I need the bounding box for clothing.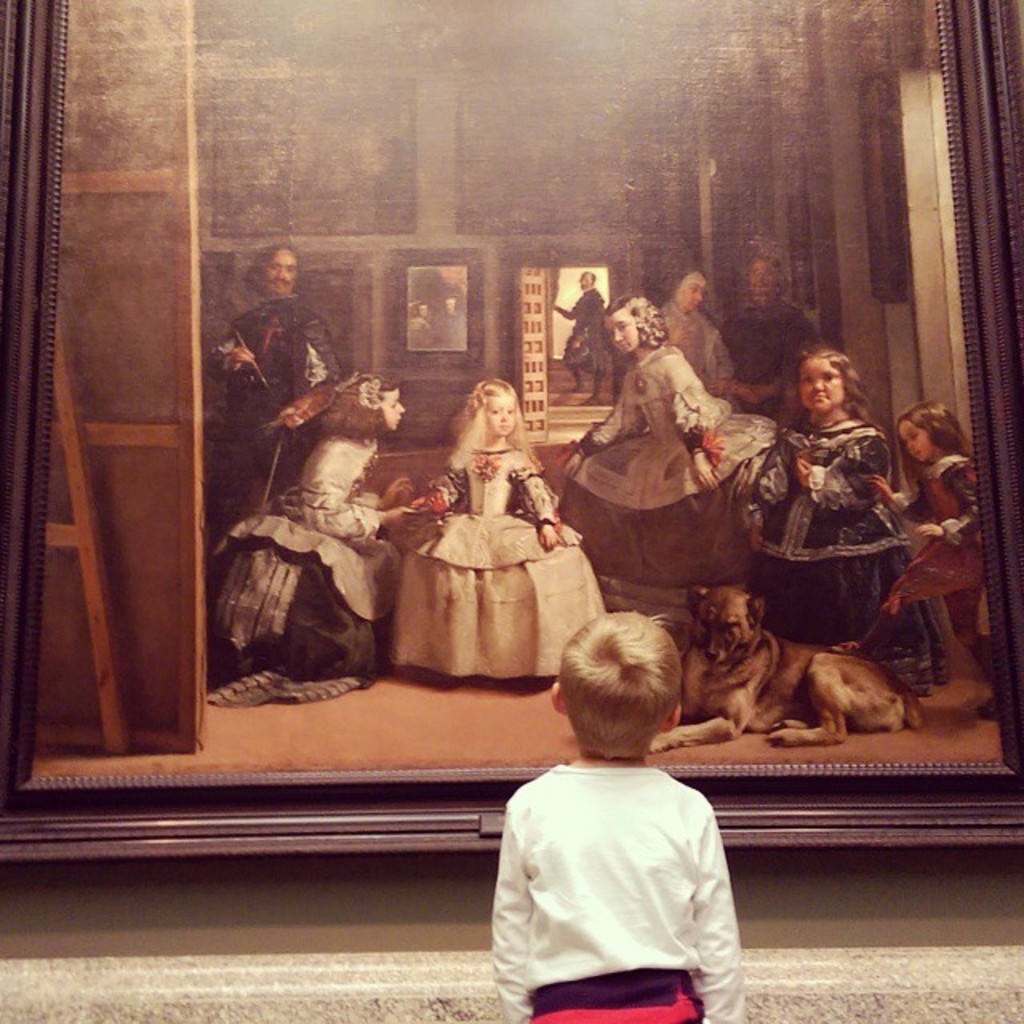
Here it is: bbox(906, 432, 984, 691).
